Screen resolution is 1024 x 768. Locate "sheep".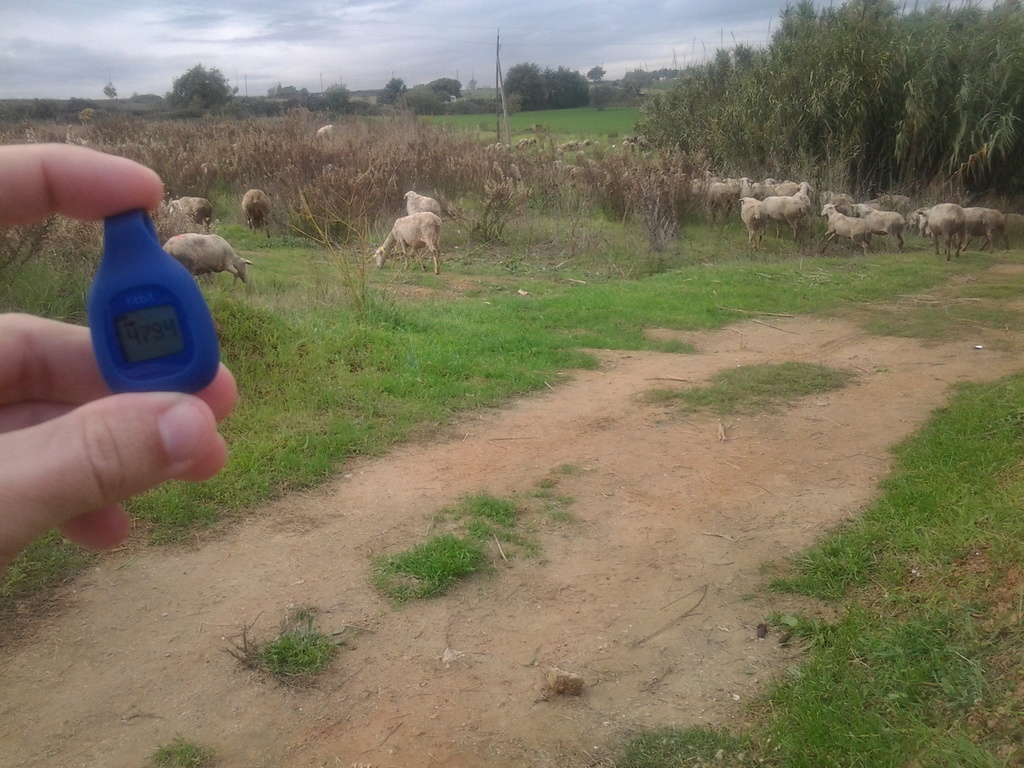
372/212/444/274.
